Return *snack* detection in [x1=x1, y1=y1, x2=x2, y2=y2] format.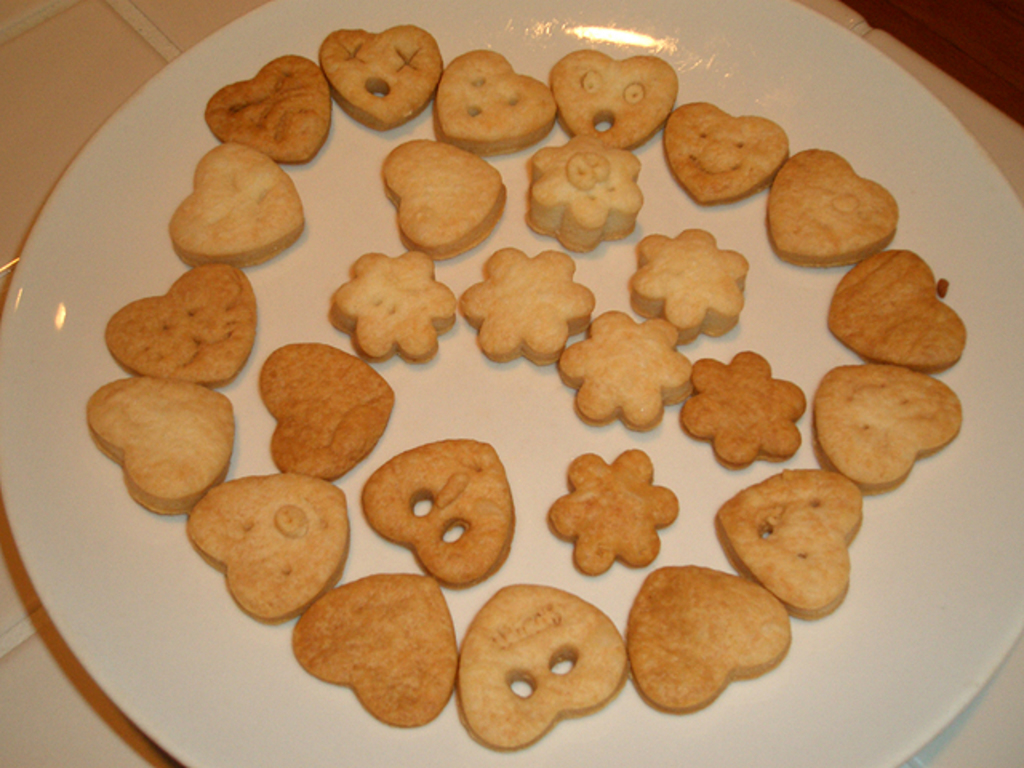
[x1=426, y1=48, x2=554, y2=158].
